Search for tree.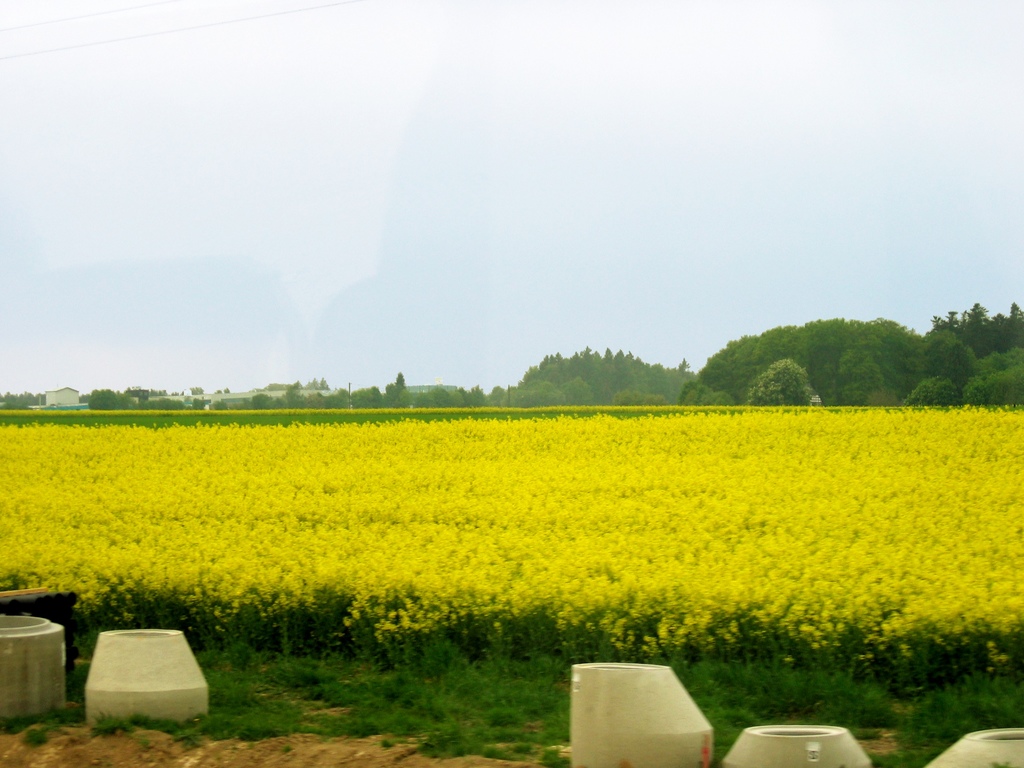
Found at [902,378,964,410].
